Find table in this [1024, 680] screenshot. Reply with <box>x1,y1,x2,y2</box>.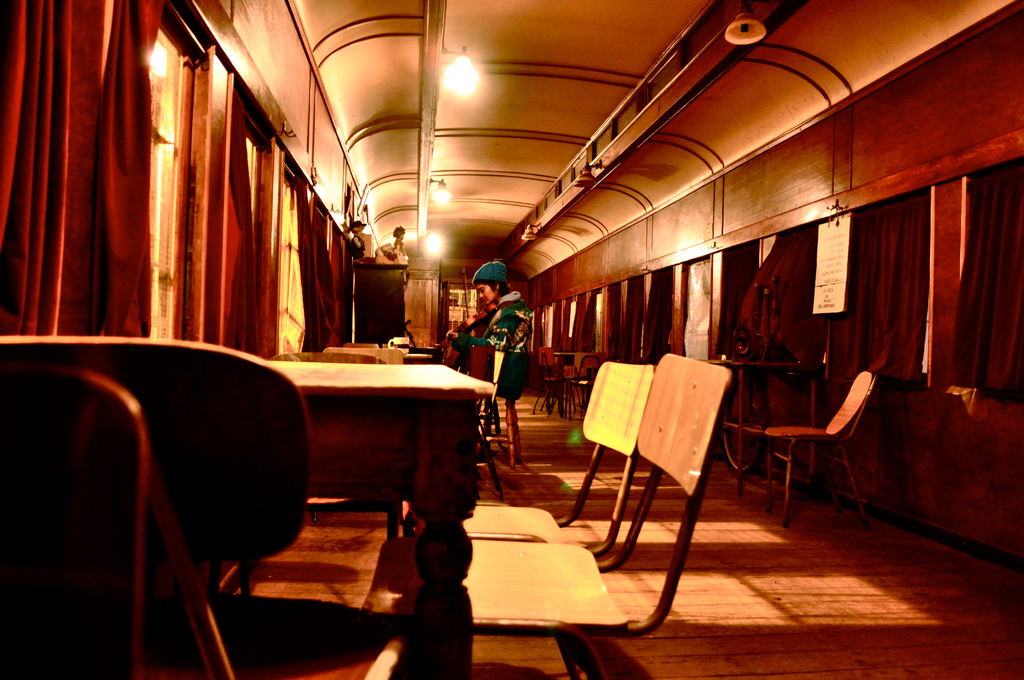
<box>700,357,824,500</box>.
